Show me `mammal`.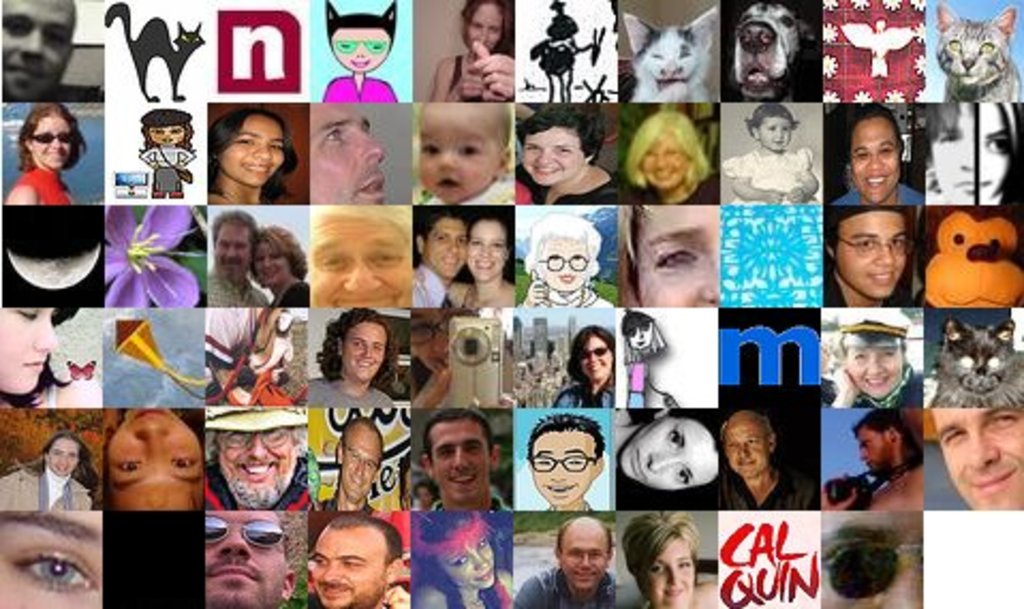
`mammal` is here: Rect(406, 517, 513, 607).
